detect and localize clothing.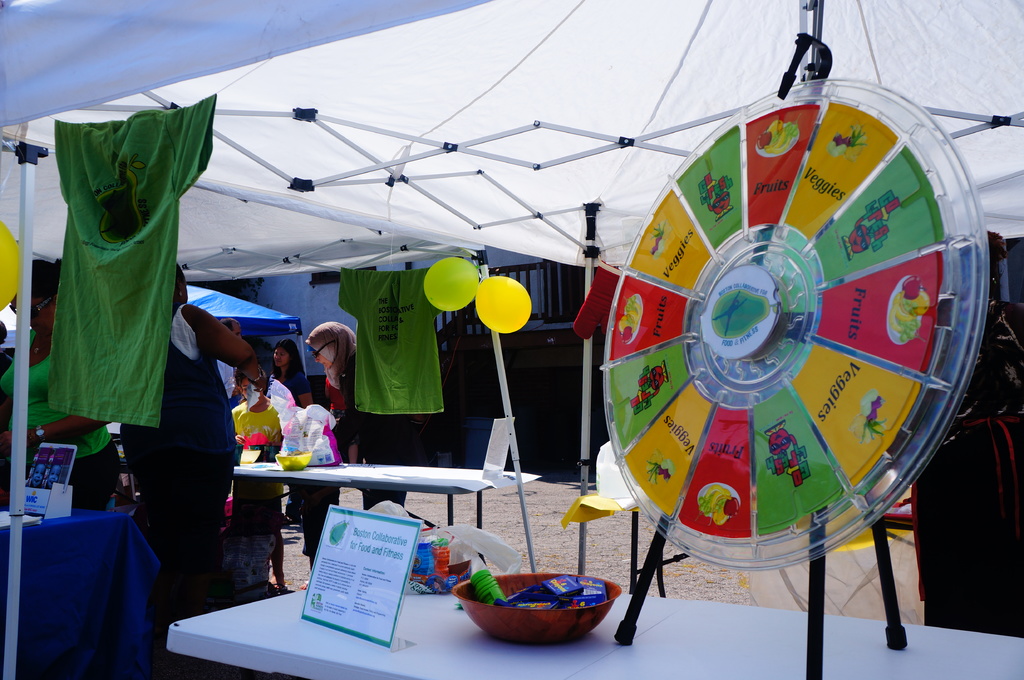
Localized at pyautogui.locateOnScreen(38, 94, 215, 427).
